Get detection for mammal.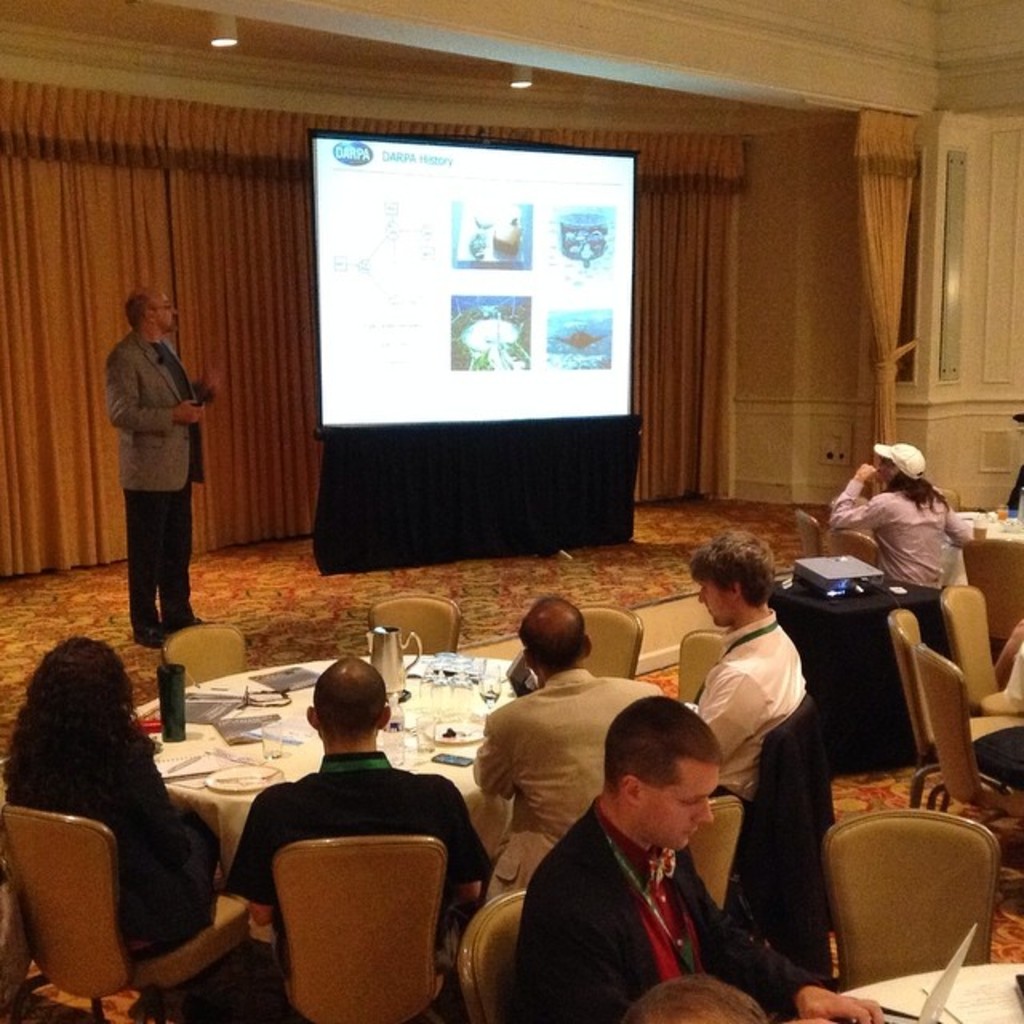
Detection: rect(624, 973, 765, 1022).
